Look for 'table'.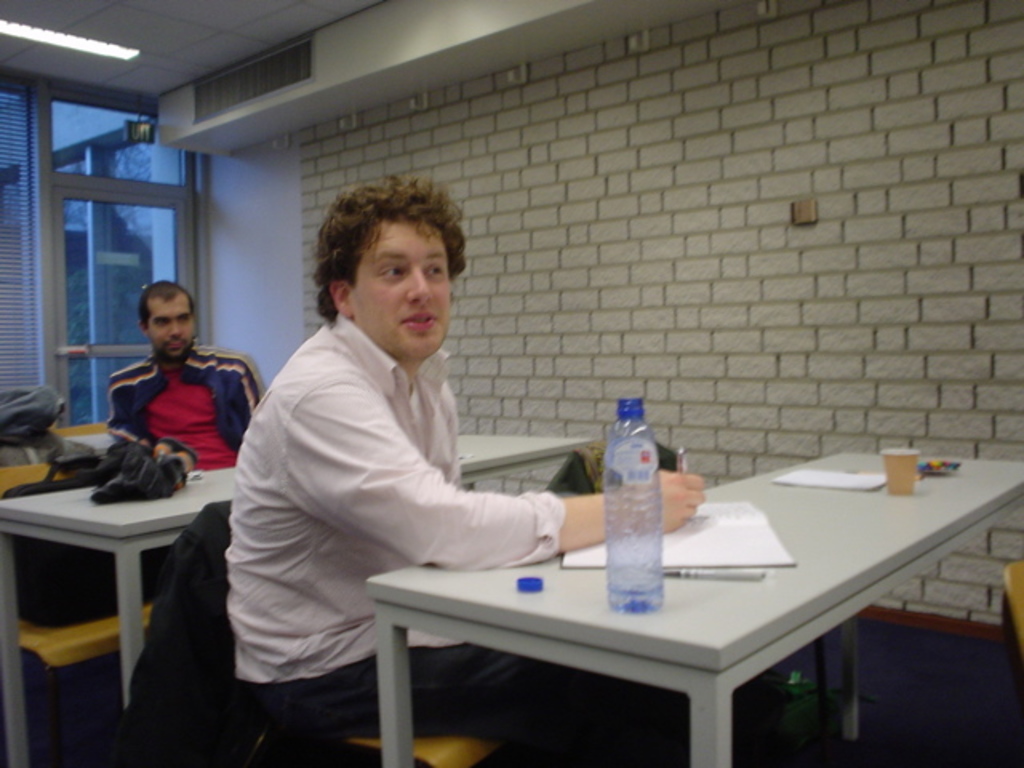
Found: <box>0,422,598,765</box>.
